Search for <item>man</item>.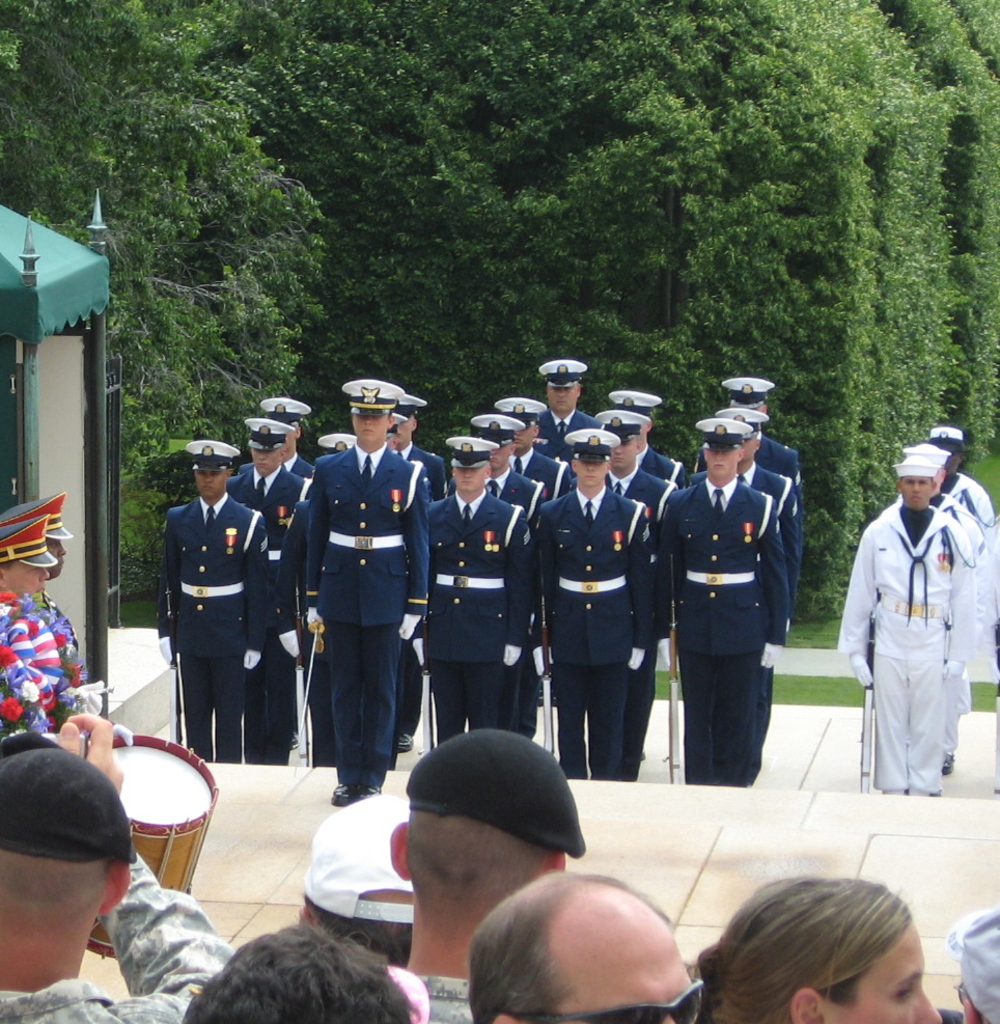
Found at 424:432:533:746.
